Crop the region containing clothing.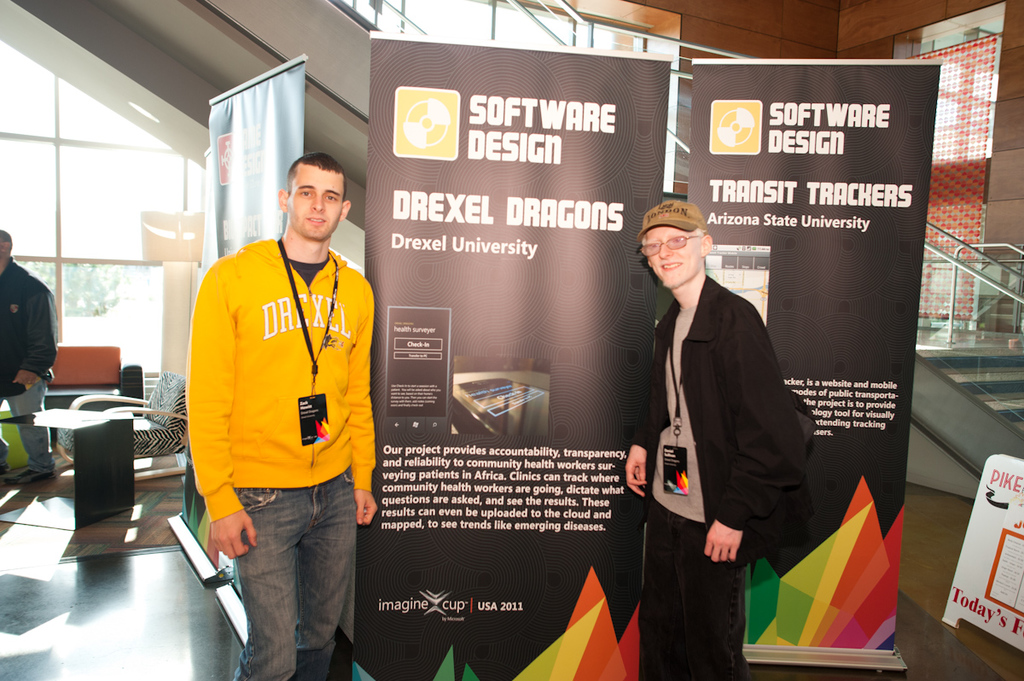
Crop region: [left=0, top=259, right=59, bottom=474].
